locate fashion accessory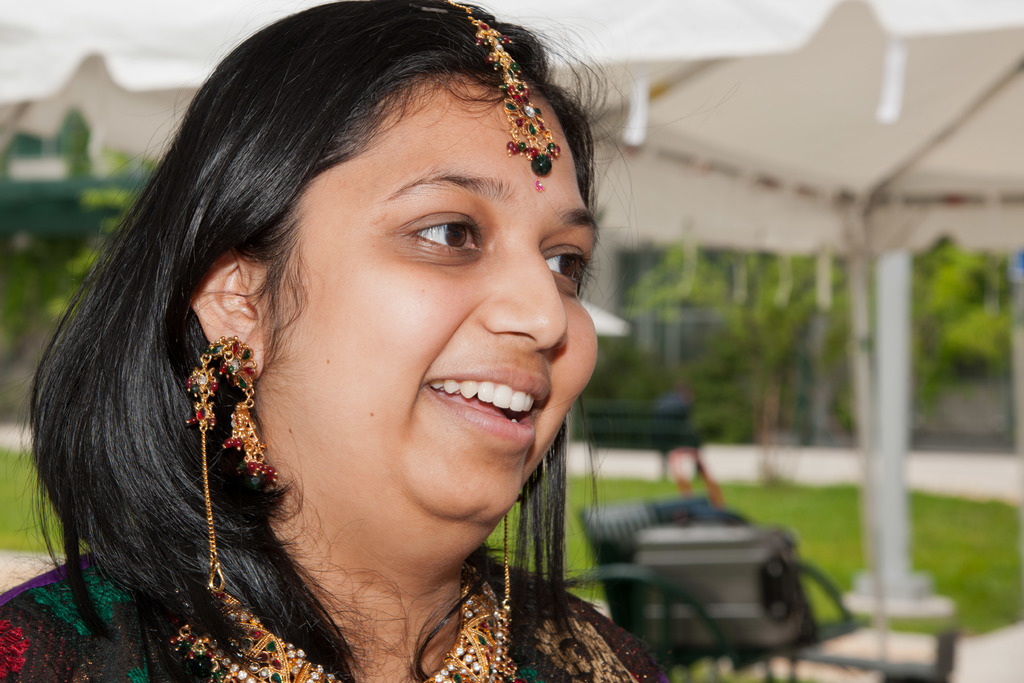
select_region(184, 335, 285, 595)
